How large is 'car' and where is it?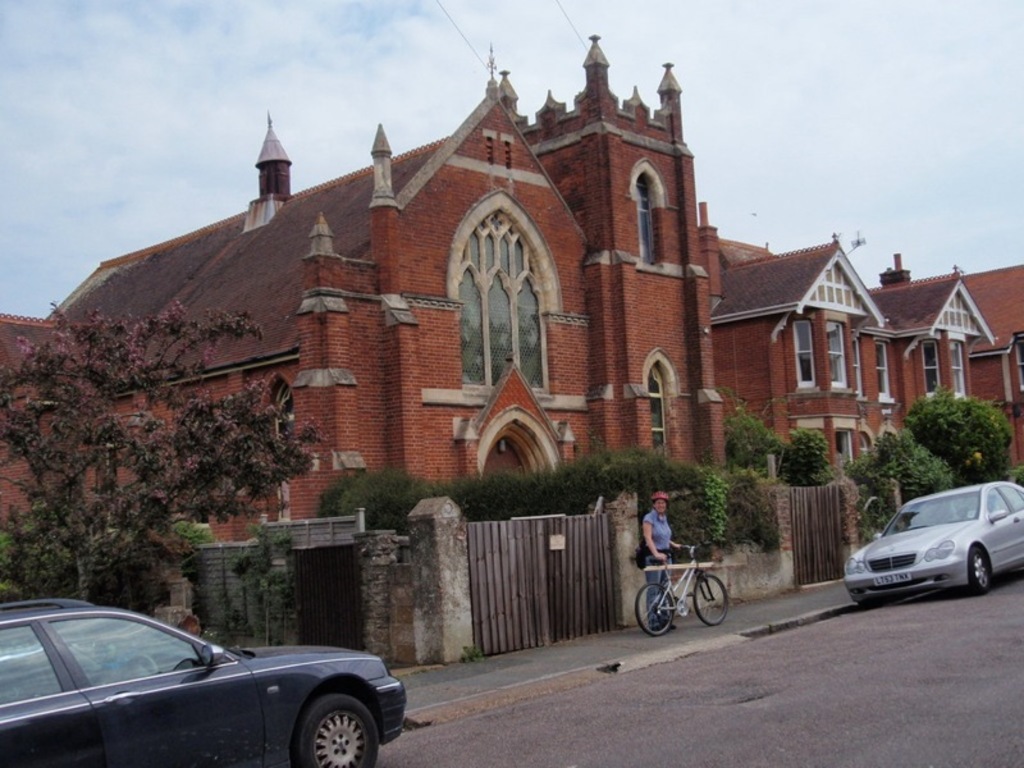
Bounding box: BBox(0, 600, 406, 767).
